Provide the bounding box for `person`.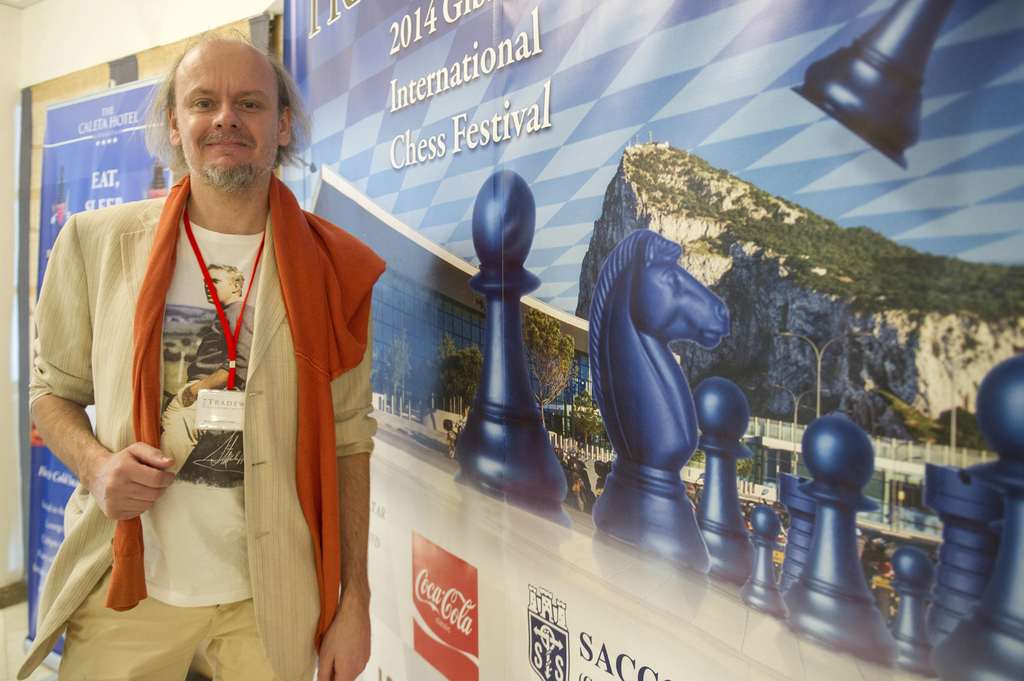
pyautogui.locateOnScreen(163, 264, 257, 477).
